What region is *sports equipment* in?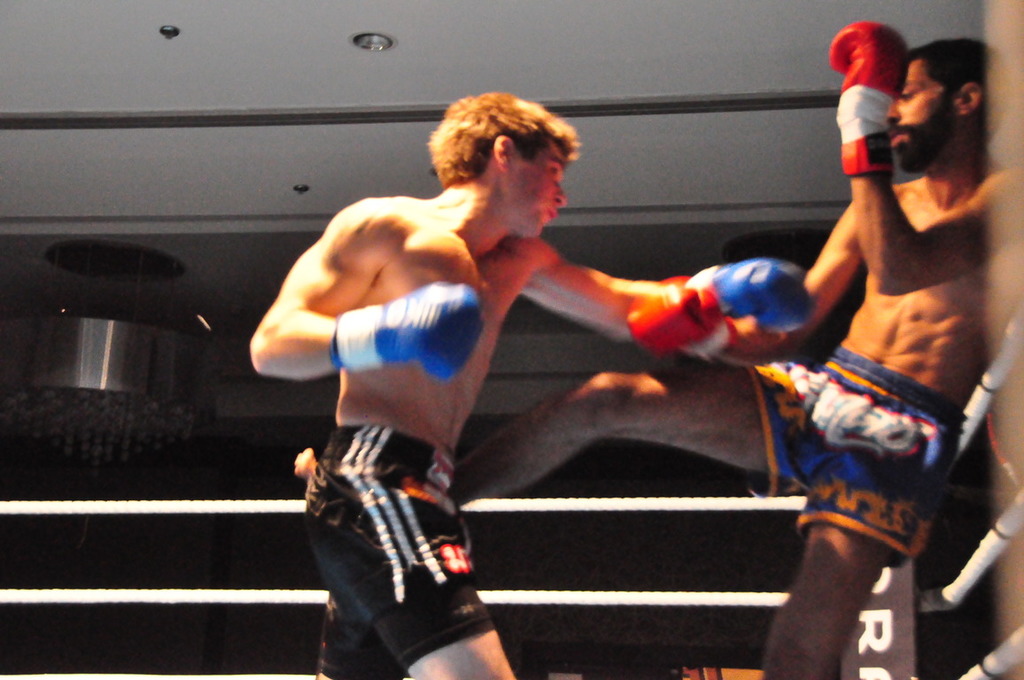
(826, 22, 914, 180).
